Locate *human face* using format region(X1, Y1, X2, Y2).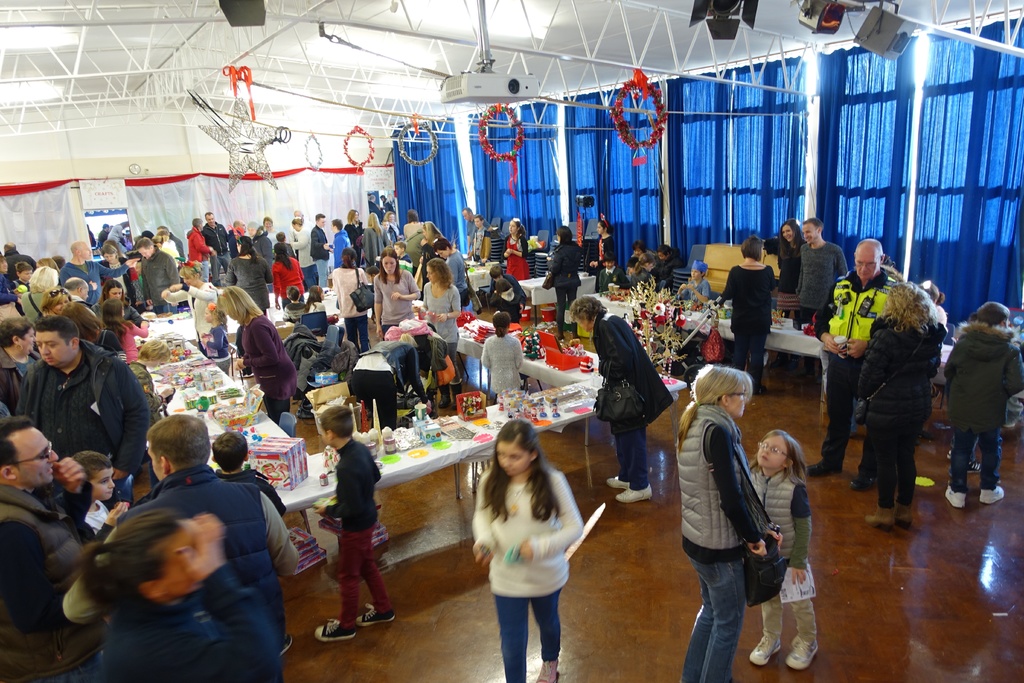
region(79, 245, 91, 259).
